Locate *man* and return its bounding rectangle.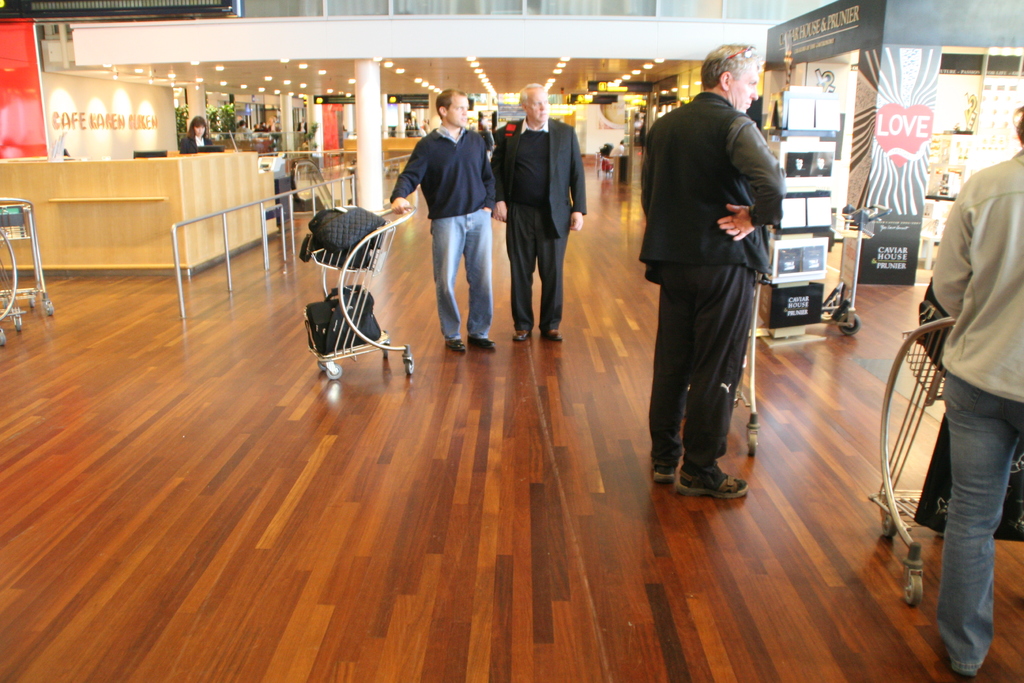
(x1=495, y1=82, x2=589, y2=343).
